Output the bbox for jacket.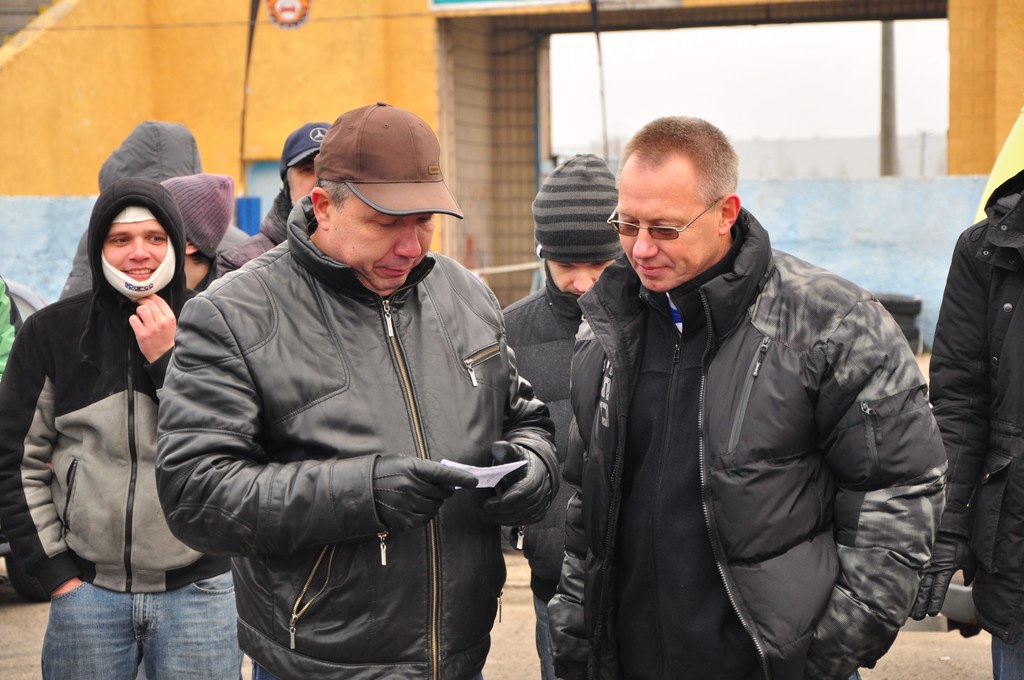
0:179:216:595.
